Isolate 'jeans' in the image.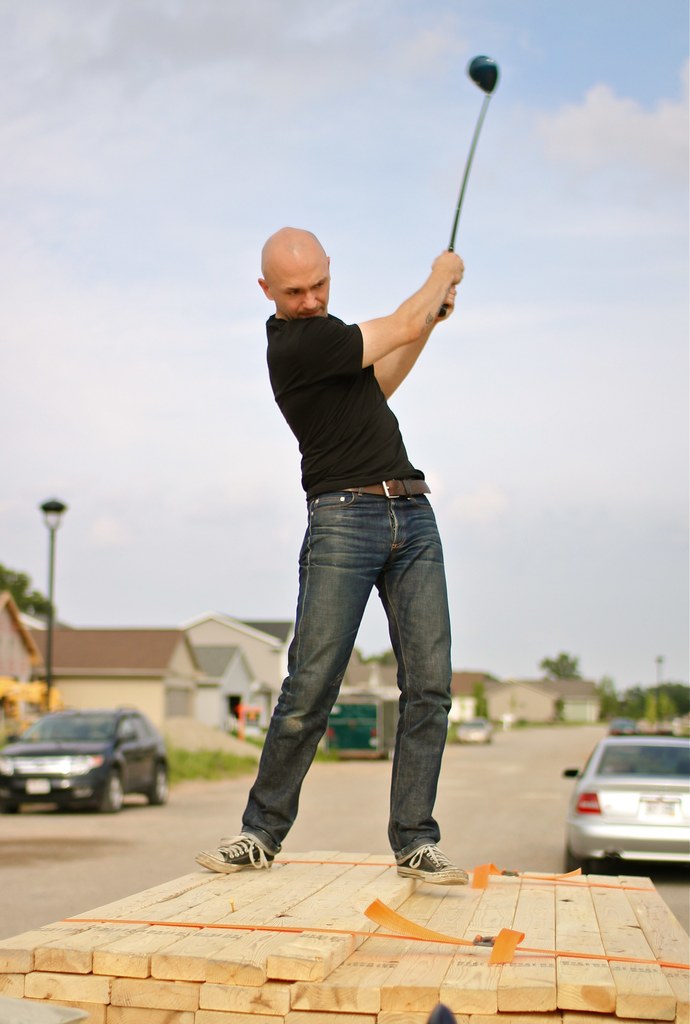
Isolated region: left=234, top=483, right=458, bottom=859.
